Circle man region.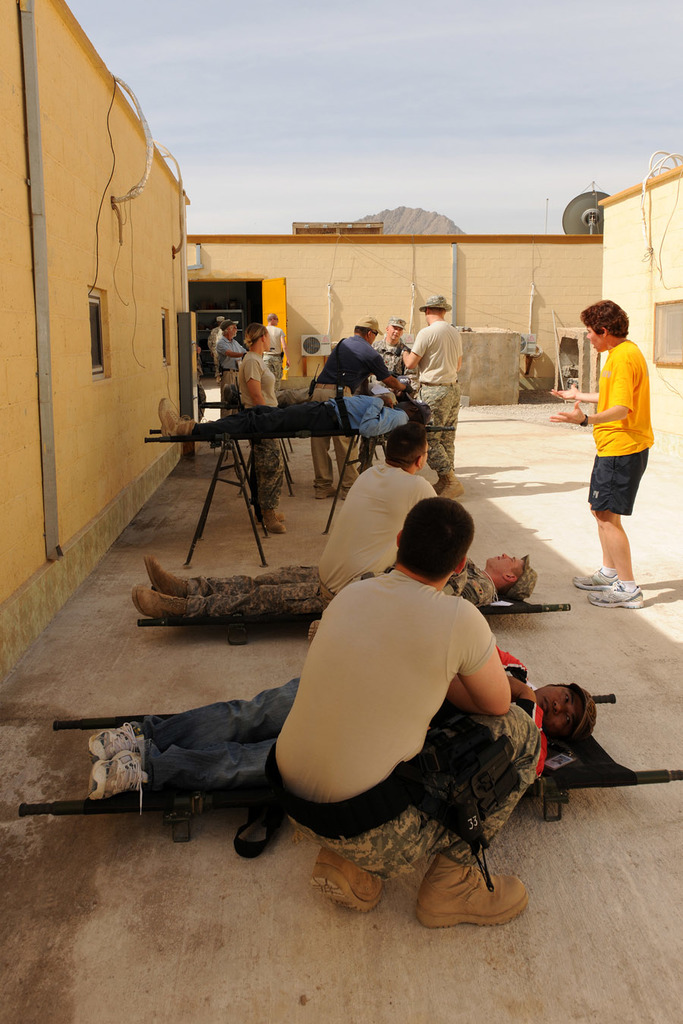
Region: [left=399, top=294, right=466, bottom=494].
